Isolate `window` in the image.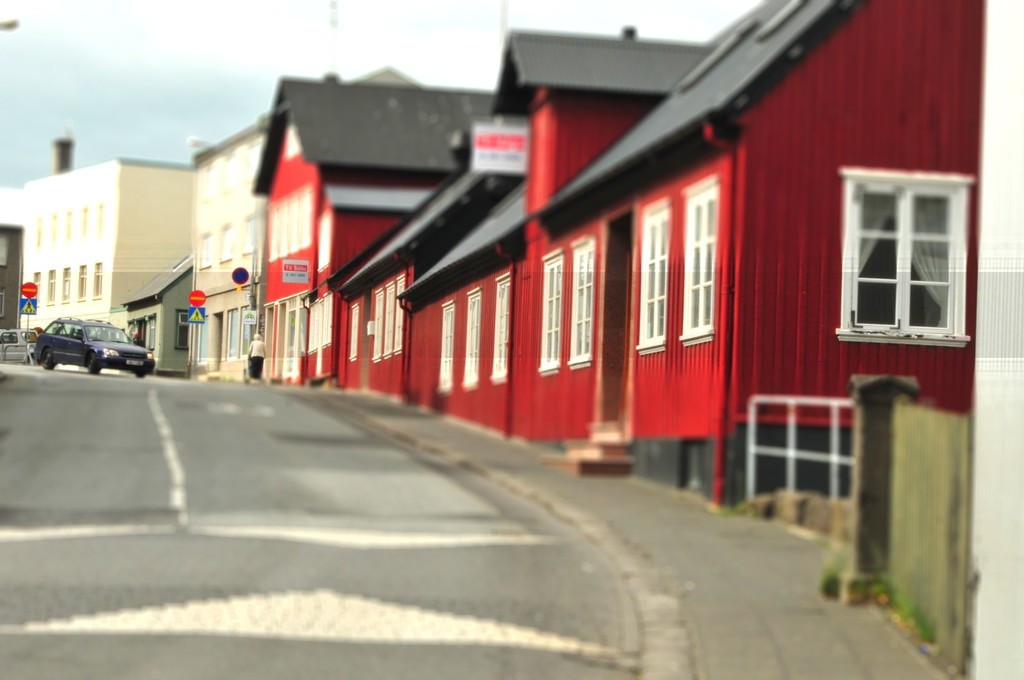
Isolated region: bbox(492, 271, 513, 385).
